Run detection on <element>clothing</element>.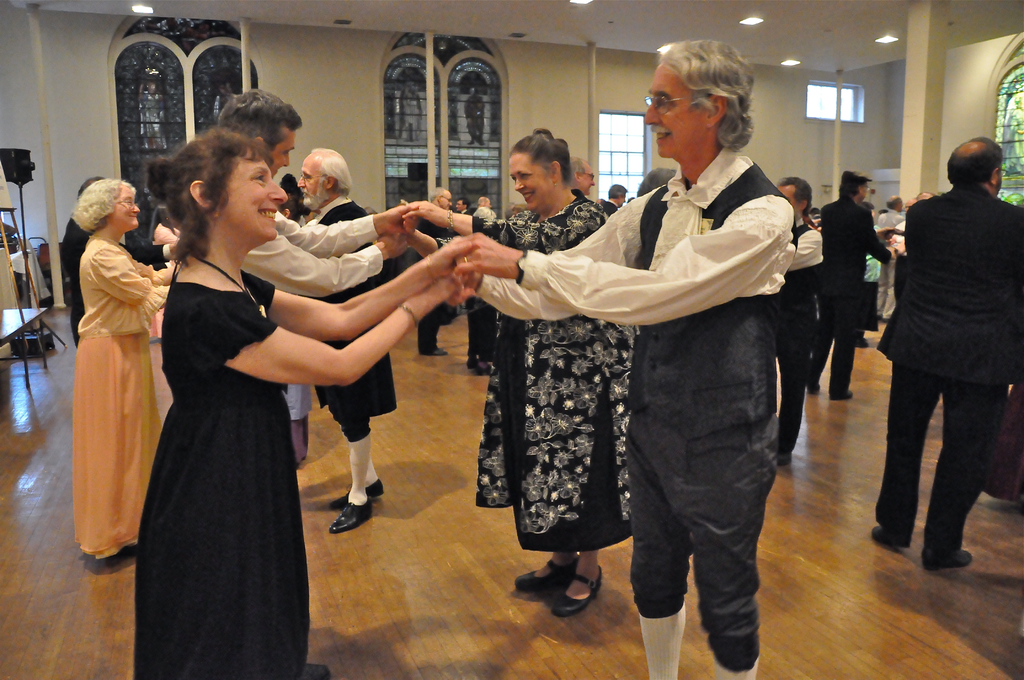
Result: <bbox>760, 212, 823, 474</bbox>.
